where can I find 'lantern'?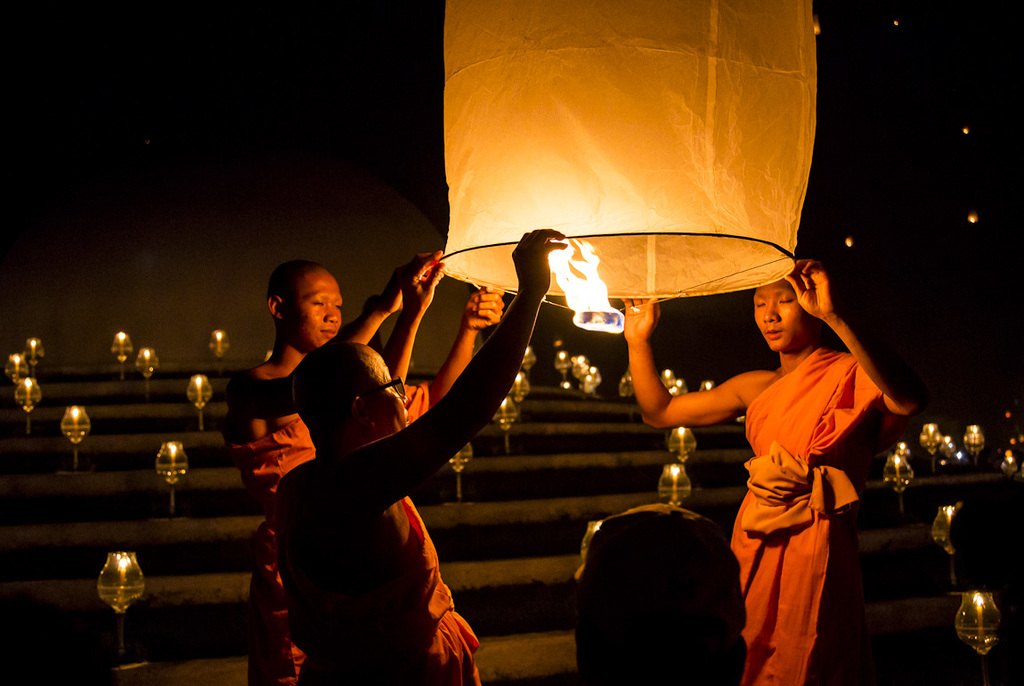
You can find it at detection(22, 338, 45, 372).
